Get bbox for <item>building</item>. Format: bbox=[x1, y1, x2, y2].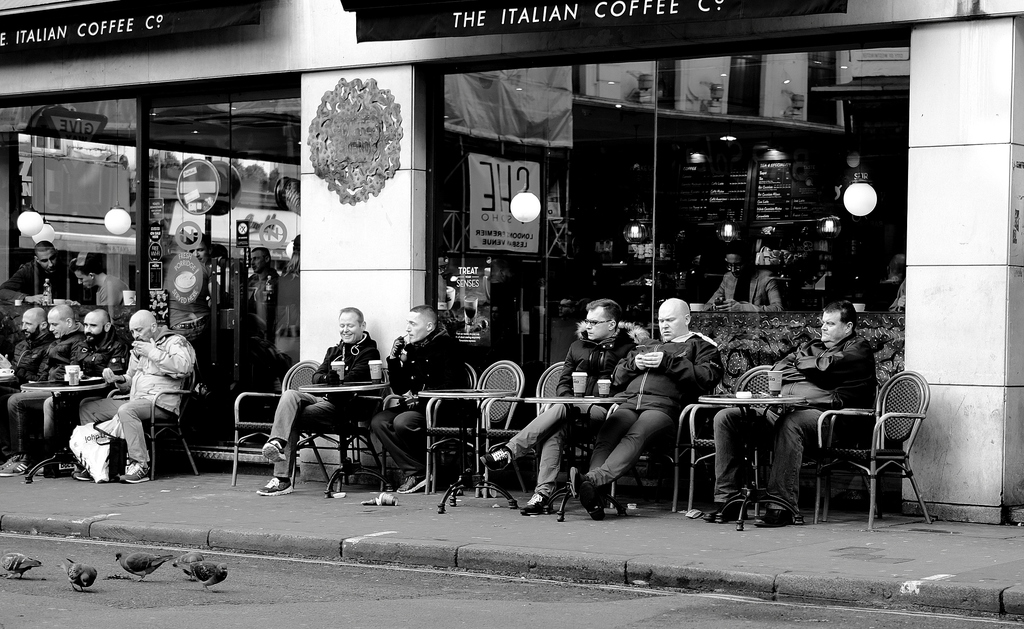
bbox=[0, 0, 1023, 530].
